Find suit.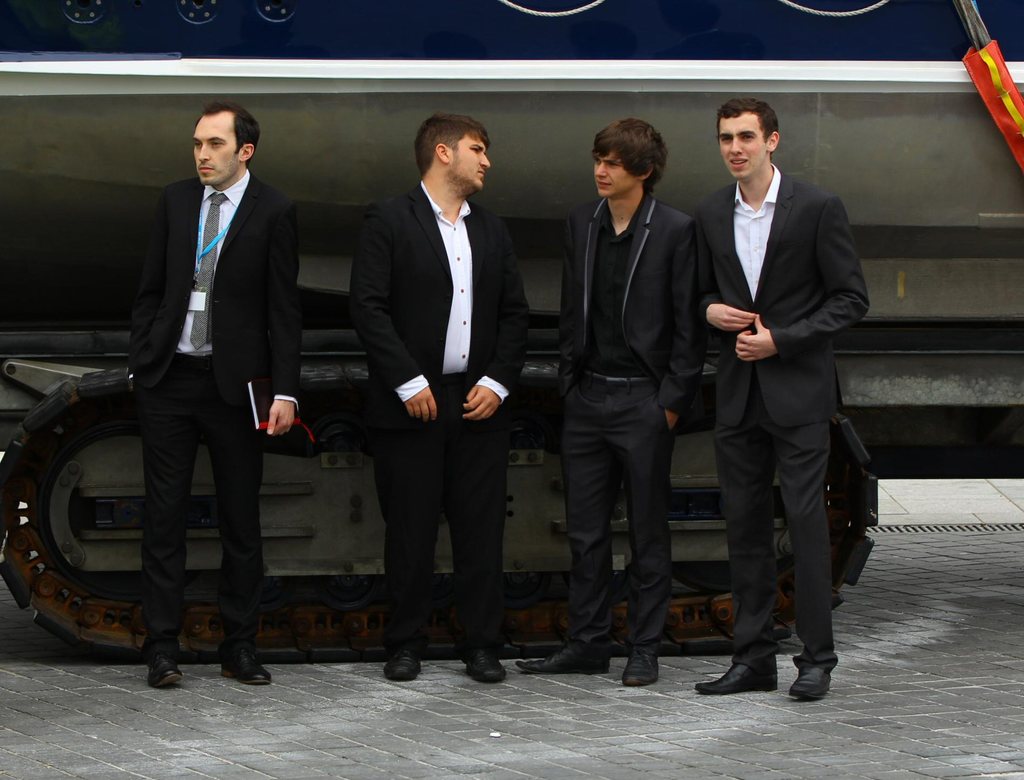
{"left": 344, "top": 178, "right": 531, "bottom": 652}.
